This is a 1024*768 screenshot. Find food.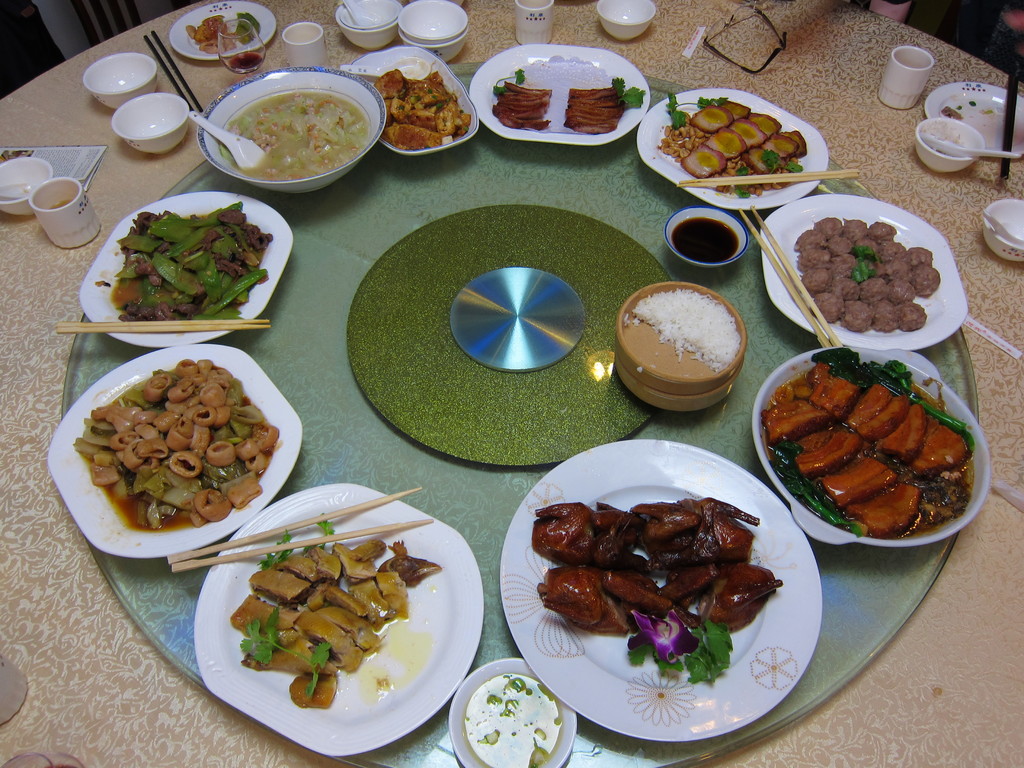
Bounding box: bbox(534, 495, 787, 678).
